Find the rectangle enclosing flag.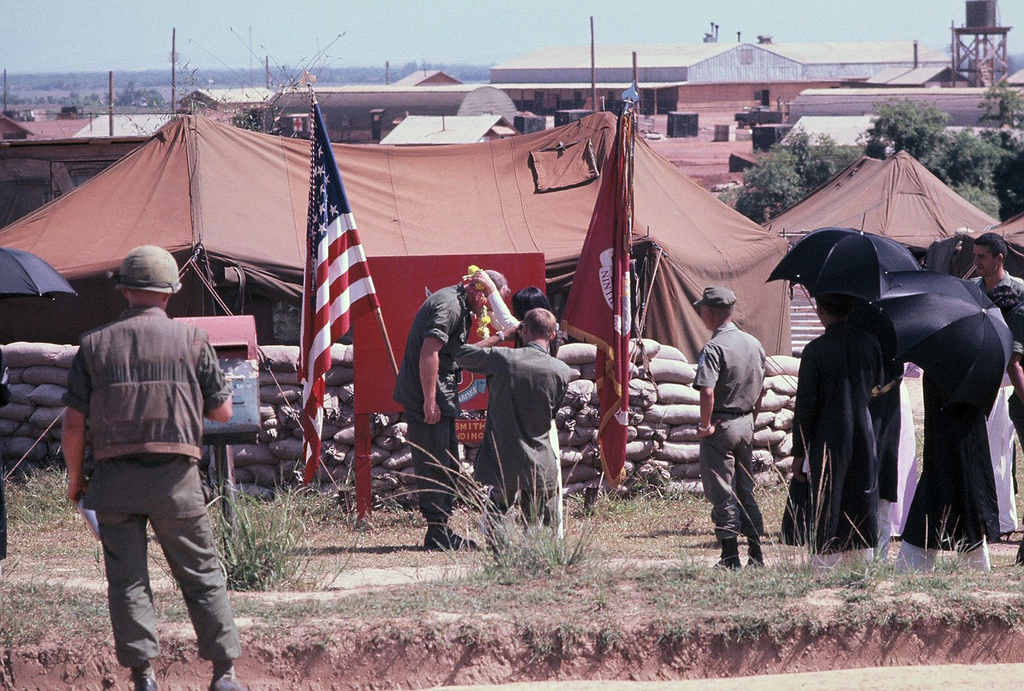
l=294, t=97, r=372, b=479.
